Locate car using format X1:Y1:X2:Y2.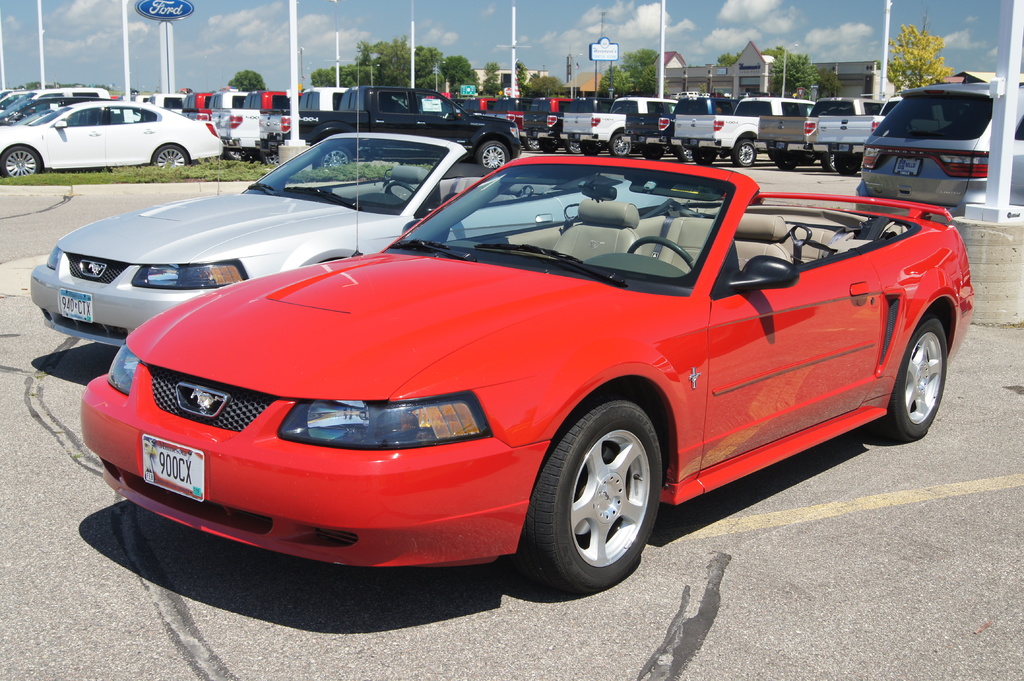
852:80:1023:227.
